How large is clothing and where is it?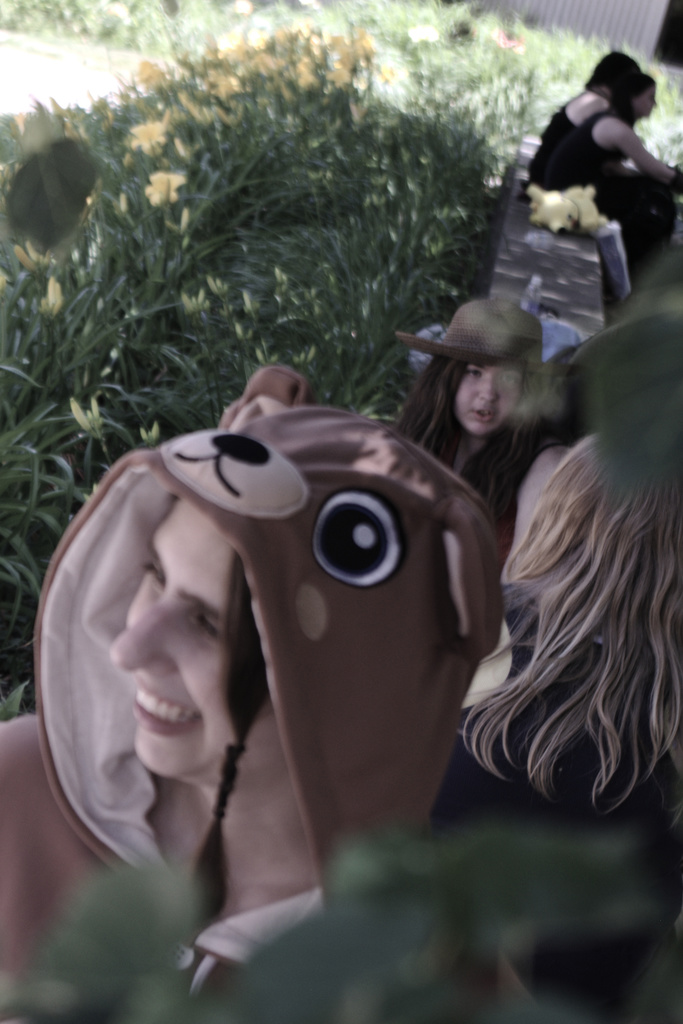
Bounding box: 534,102,679,276.
